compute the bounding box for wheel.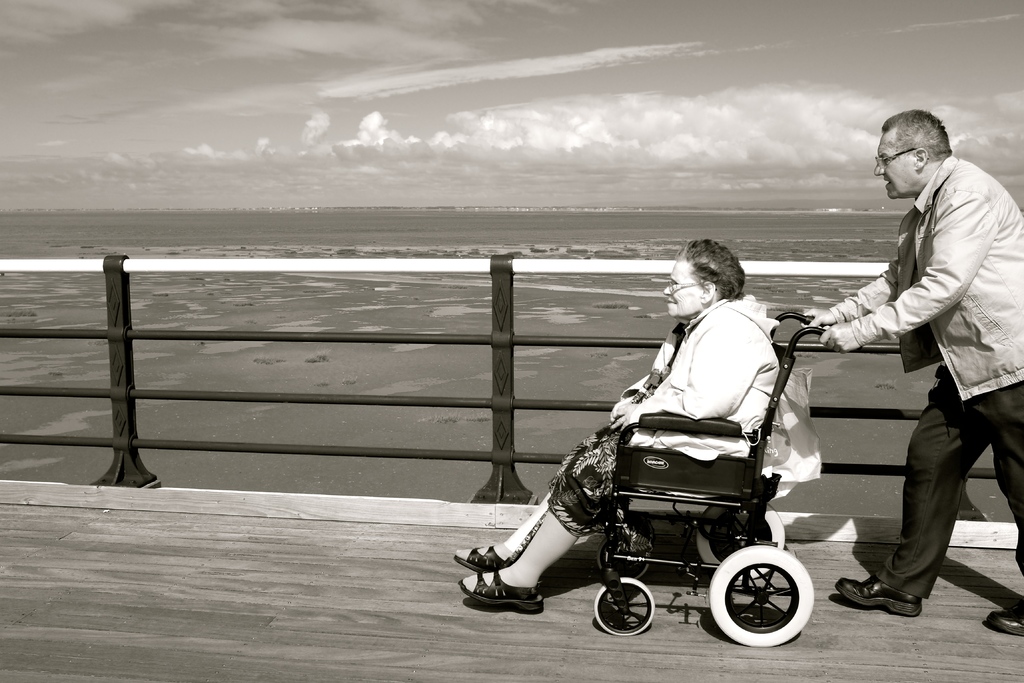
box=[594, 579, 661, 634].
